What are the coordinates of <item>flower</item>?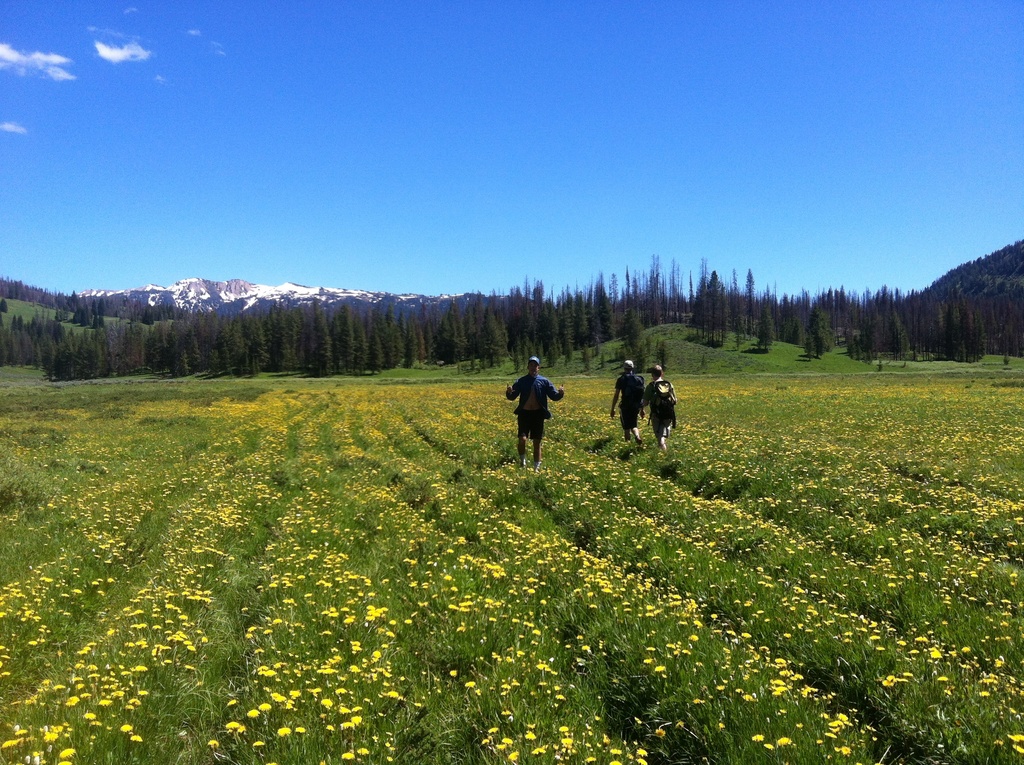
Rect(342, 750, 355, 761).
